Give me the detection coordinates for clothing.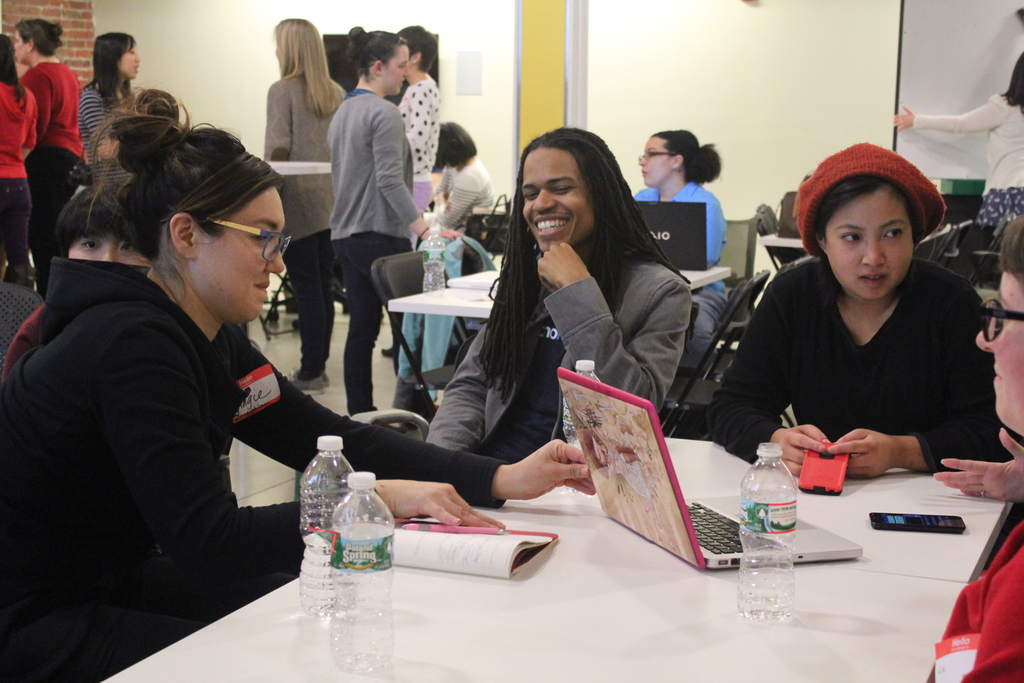
(0,258,506,682).
